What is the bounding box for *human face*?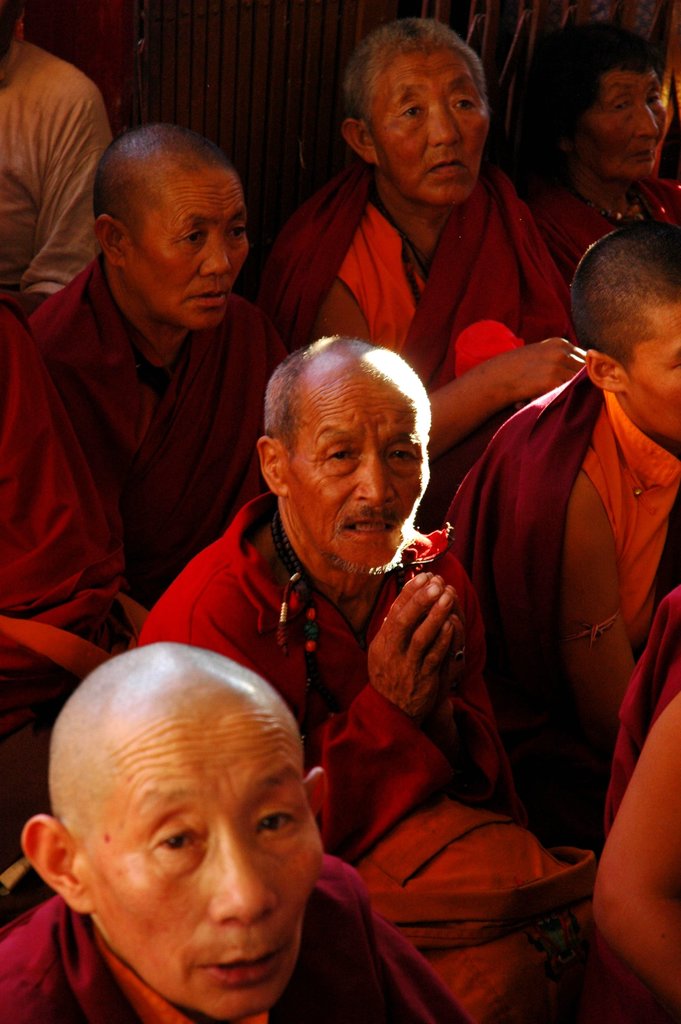
(554,69,673,182).
